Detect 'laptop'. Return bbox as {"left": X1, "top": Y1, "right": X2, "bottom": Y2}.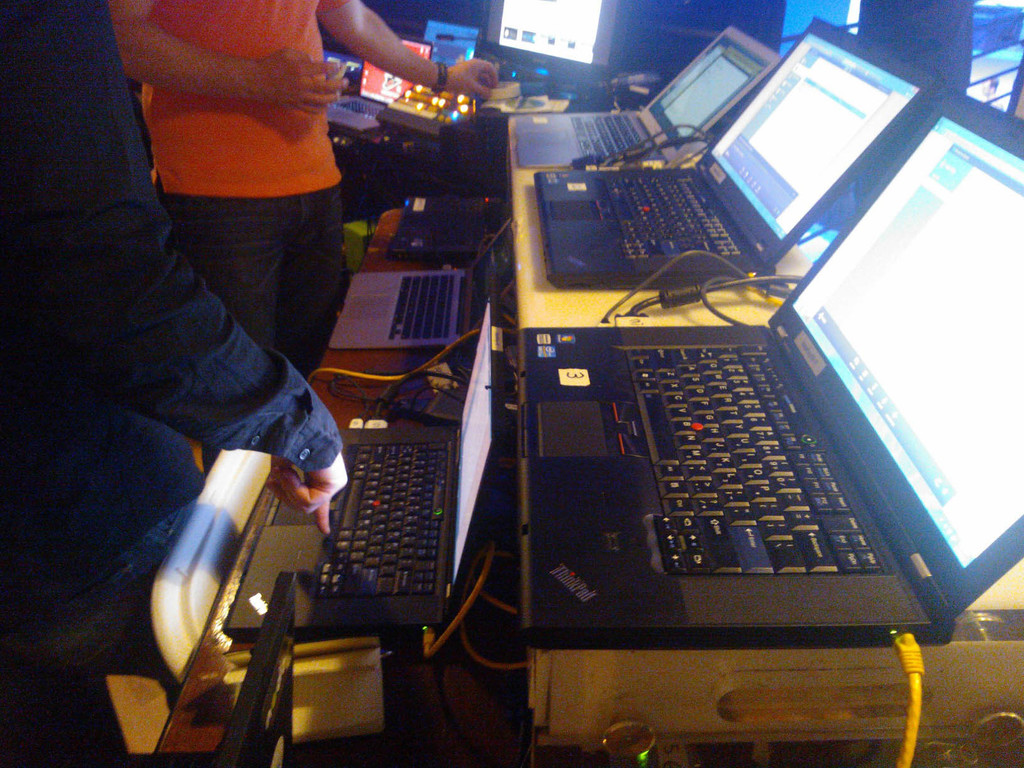
{"left": 225, "top": 271, "right": 505, "bottom": 643}.
